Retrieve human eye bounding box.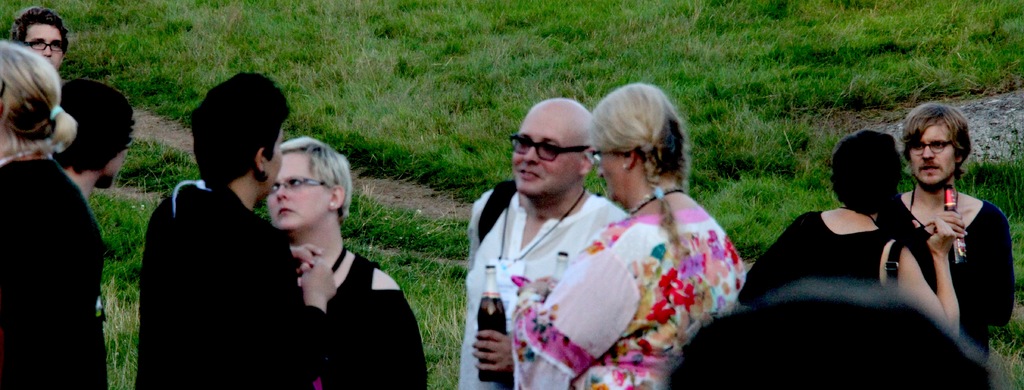
Bounding box: <region>271, 182, 280, 195</region>.
